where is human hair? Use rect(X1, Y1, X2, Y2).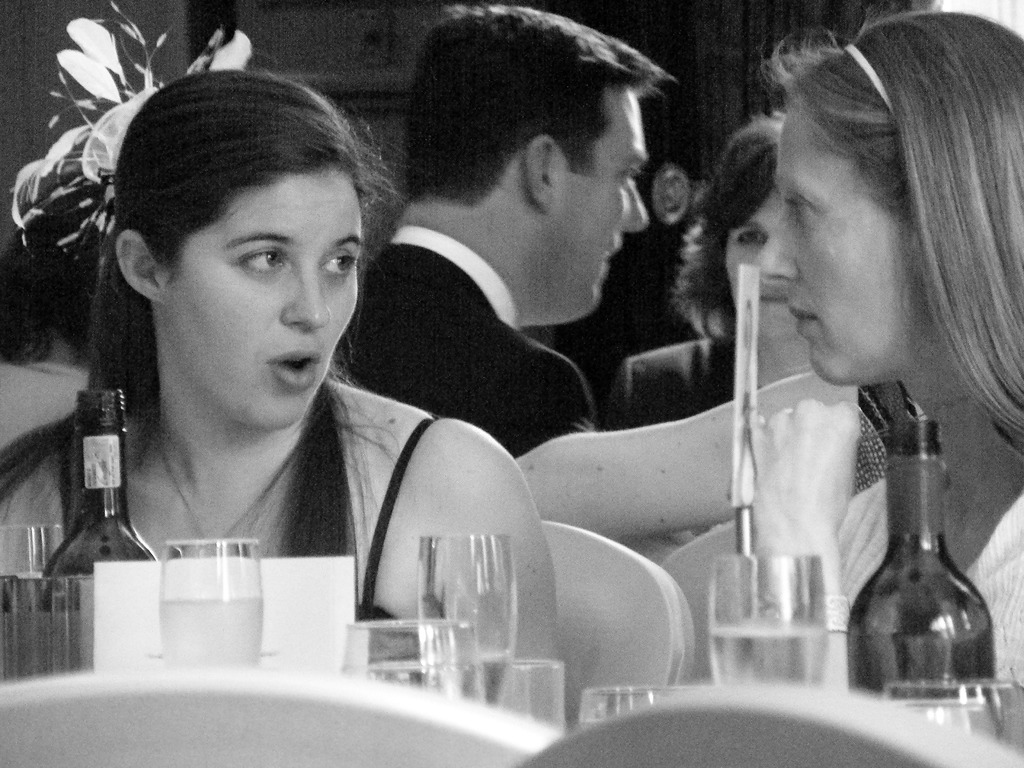
rect(739, 1, 1022, 457).
